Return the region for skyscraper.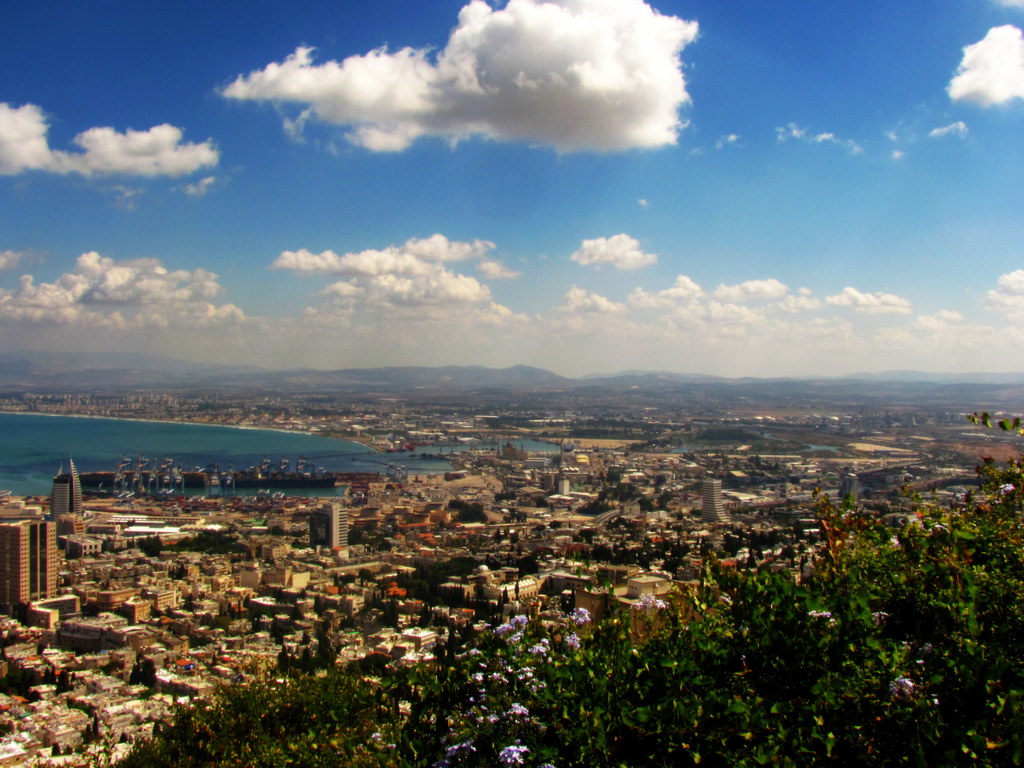
bbox=(309, 501, 346, 544).
